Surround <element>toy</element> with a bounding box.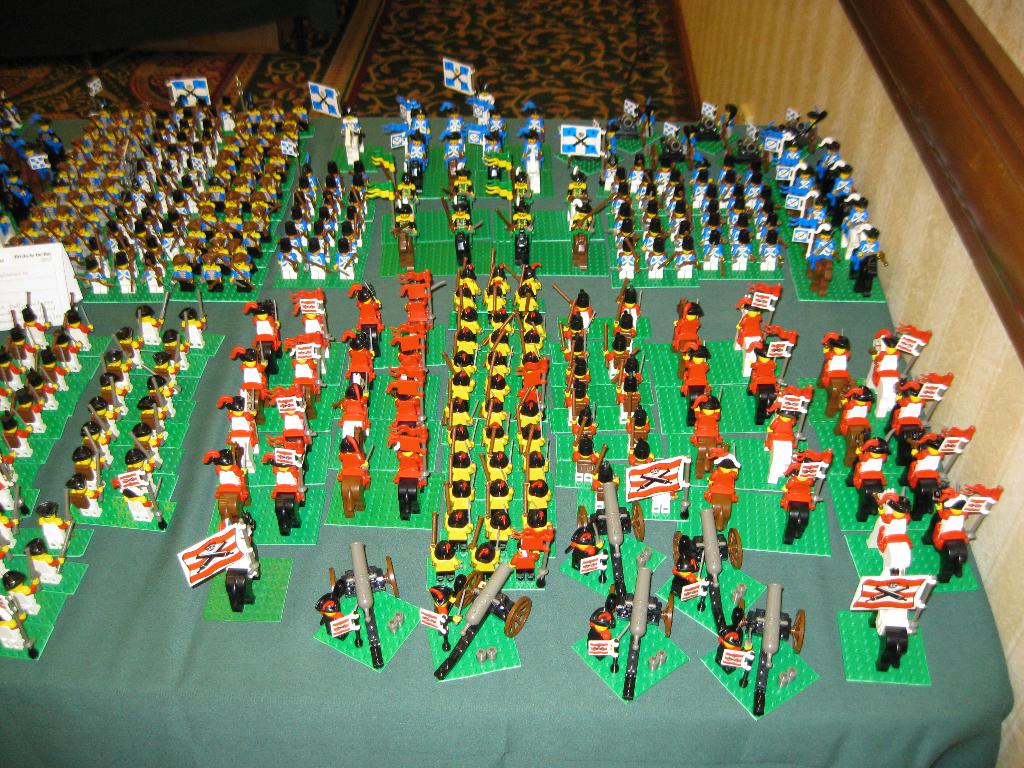
270:102:287:132.
